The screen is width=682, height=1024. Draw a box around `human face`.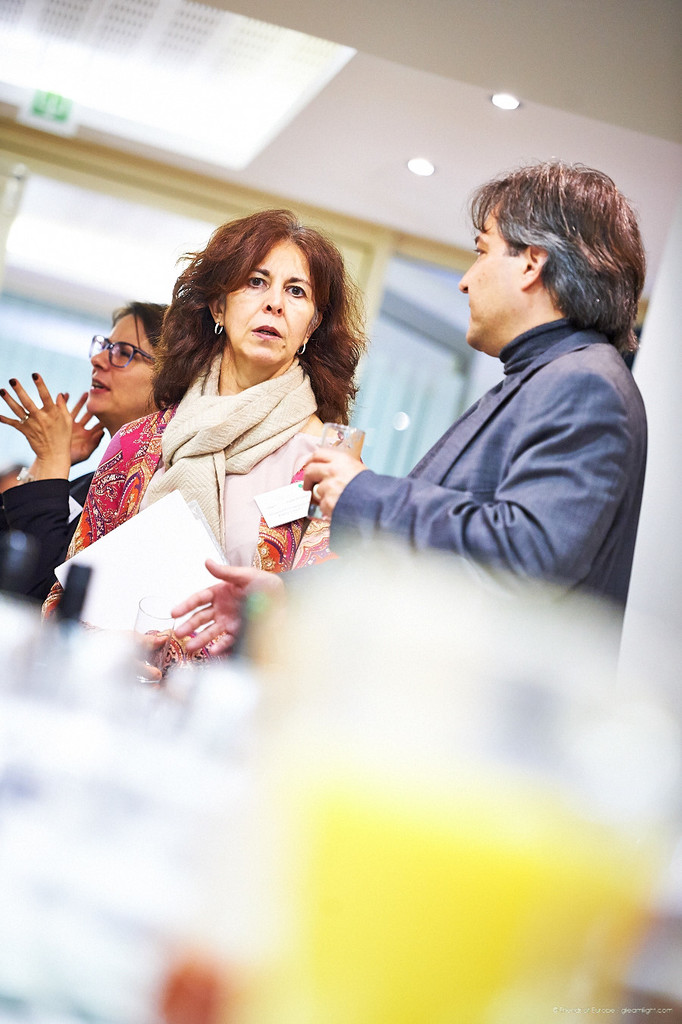
<box>89,308,156,414</box>.
